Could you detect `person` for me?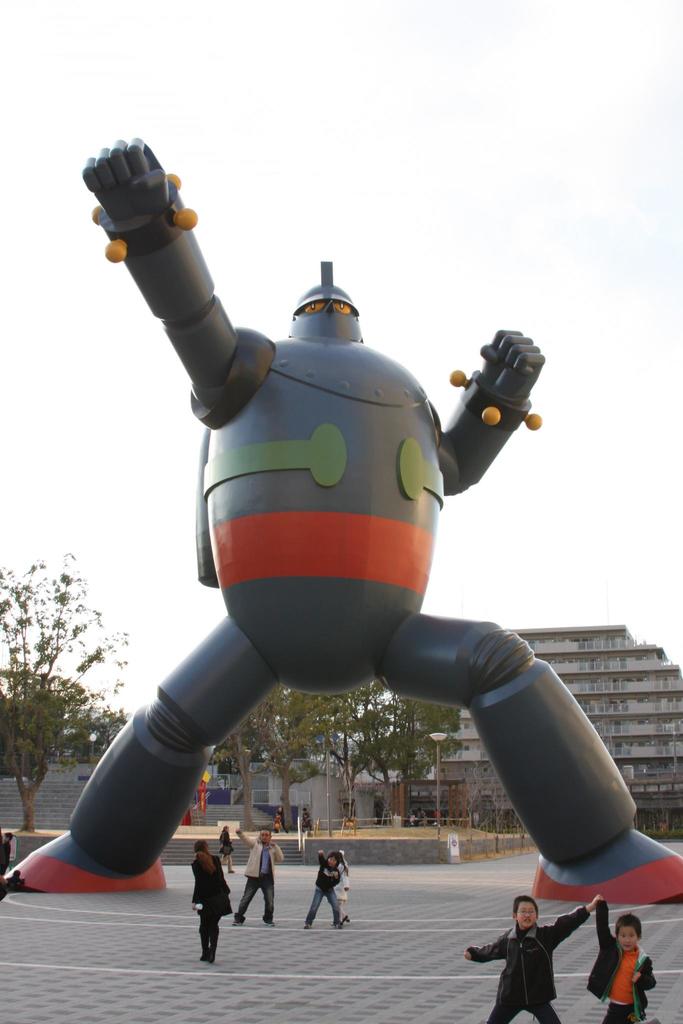
Detection result: 232:827:286:923.
